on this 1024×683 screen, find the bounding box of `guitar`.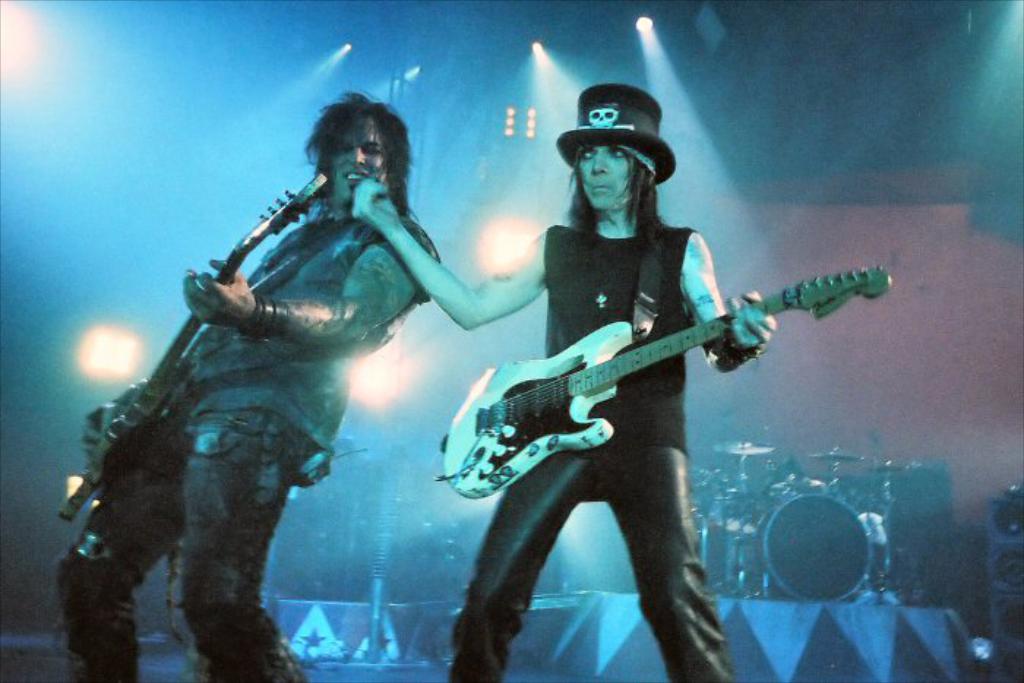
Bounding box: (442, 263, 892, 500).
